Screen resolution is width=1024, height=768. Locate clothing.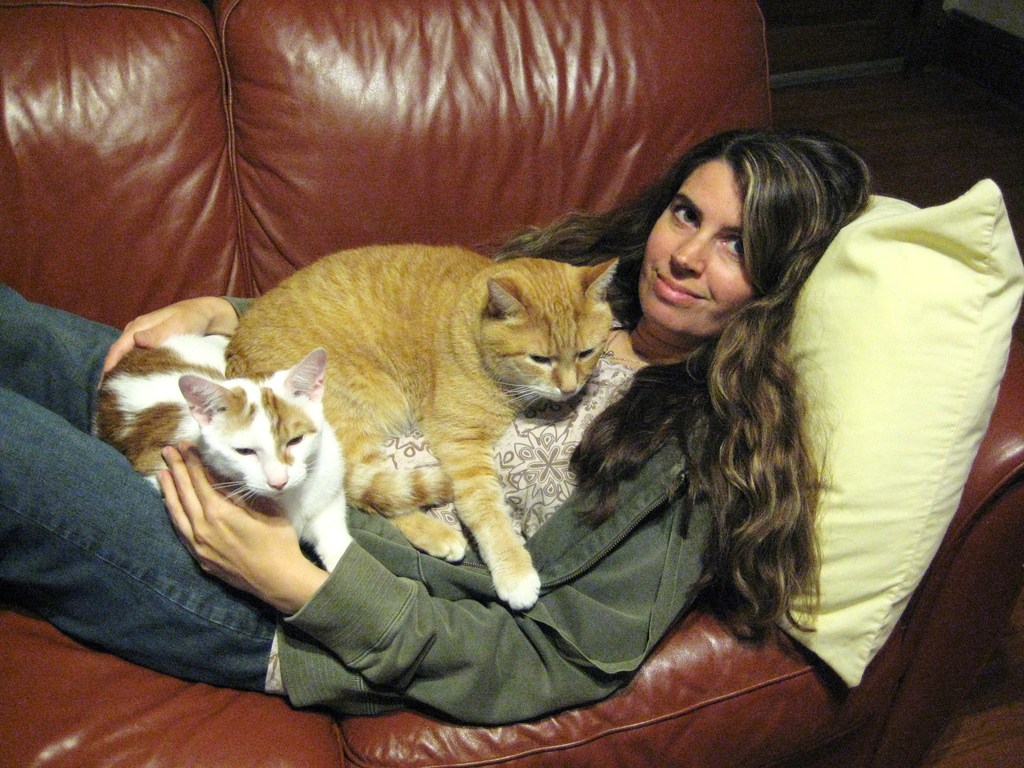
[0,233,742,714].
